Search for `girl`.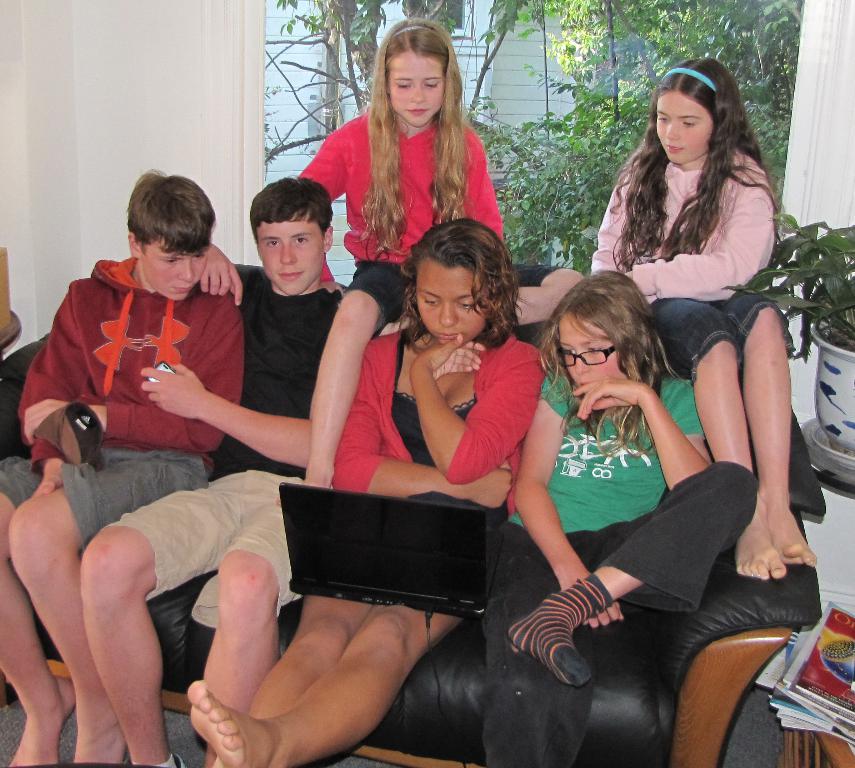
Found at rect(301, 23, 504, 326).
